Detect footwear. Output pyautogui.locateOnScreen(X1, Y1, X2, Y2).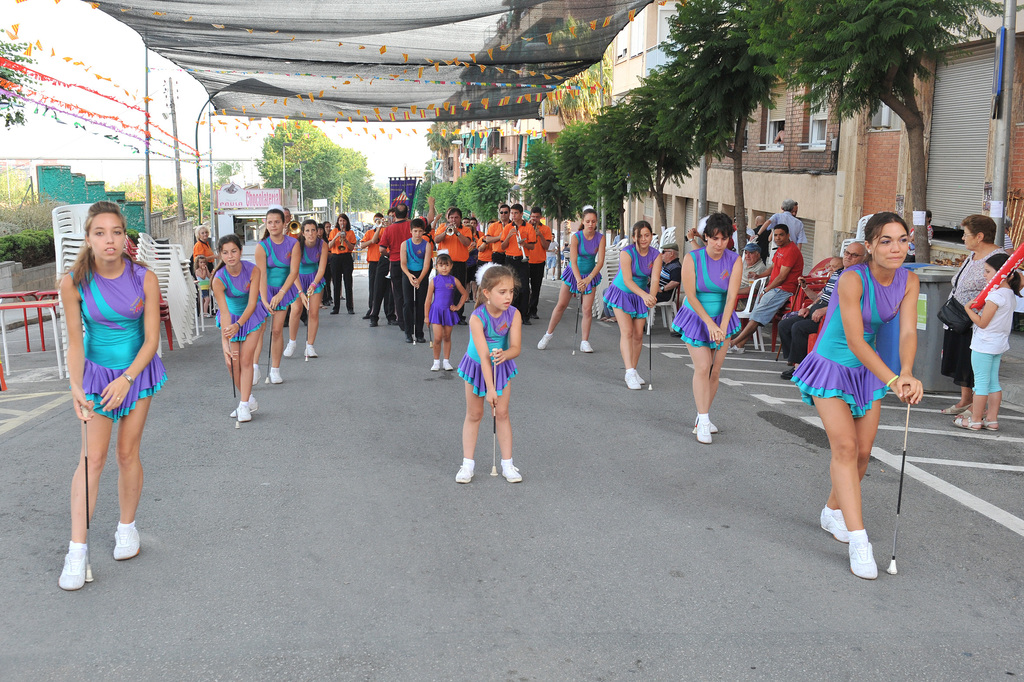
pyautogui.locateOnScreen(581, 341, 591, 353).
